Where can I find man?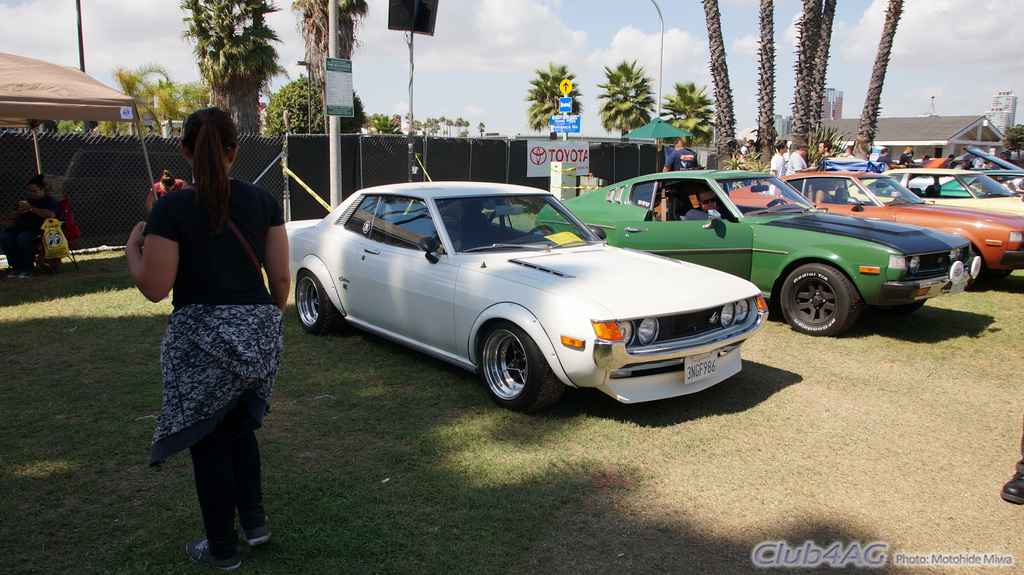
You can find it at box=[820, 140, 828, 161].
